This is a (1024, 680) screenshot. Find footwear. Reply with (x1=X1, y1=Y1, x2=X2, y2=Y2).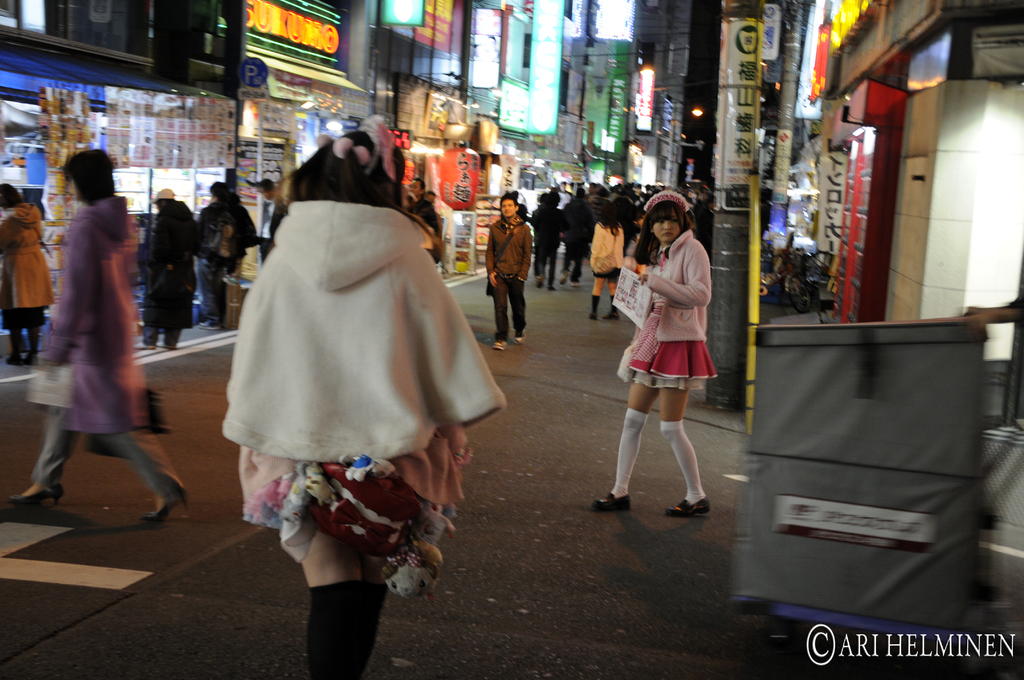
(x1=147, y1=318, x2=159, y2=352).
